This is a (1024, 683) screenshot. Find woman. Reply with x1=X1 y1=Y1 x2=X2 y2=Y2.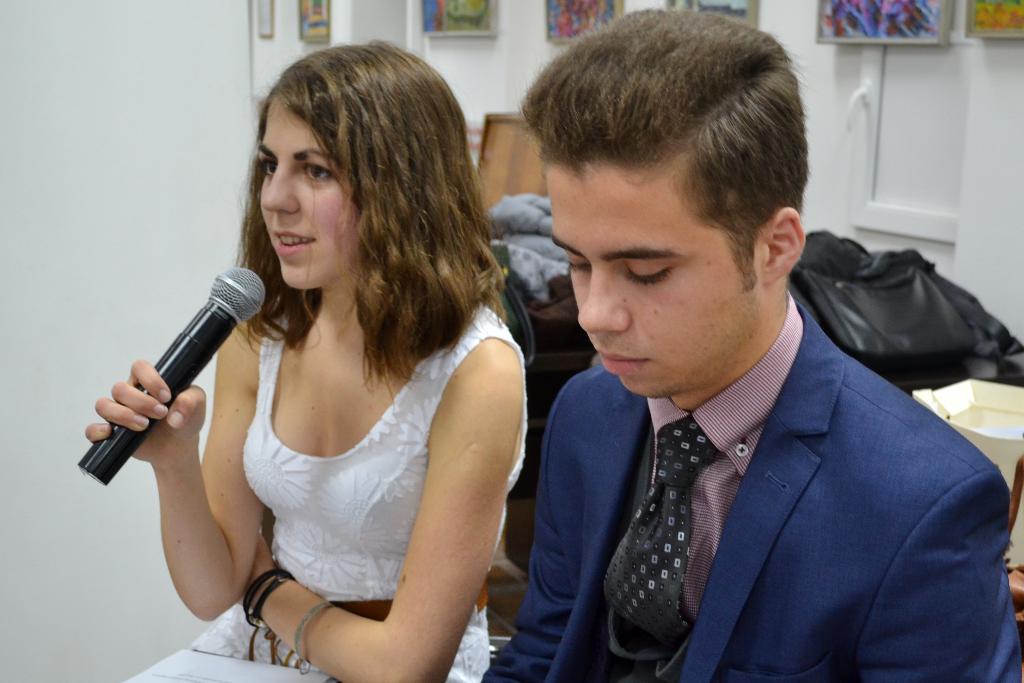
x1=129 y1=47 x2=552 y2=682.
